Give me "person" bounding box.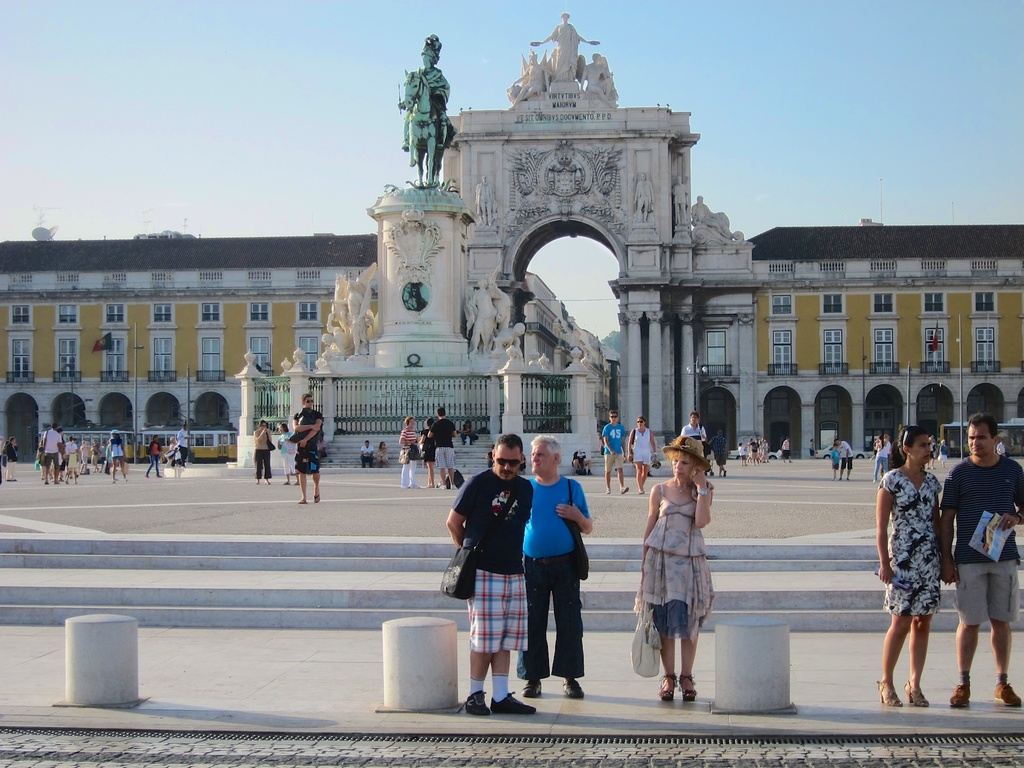
BBox(397, 415, 419, 490).
